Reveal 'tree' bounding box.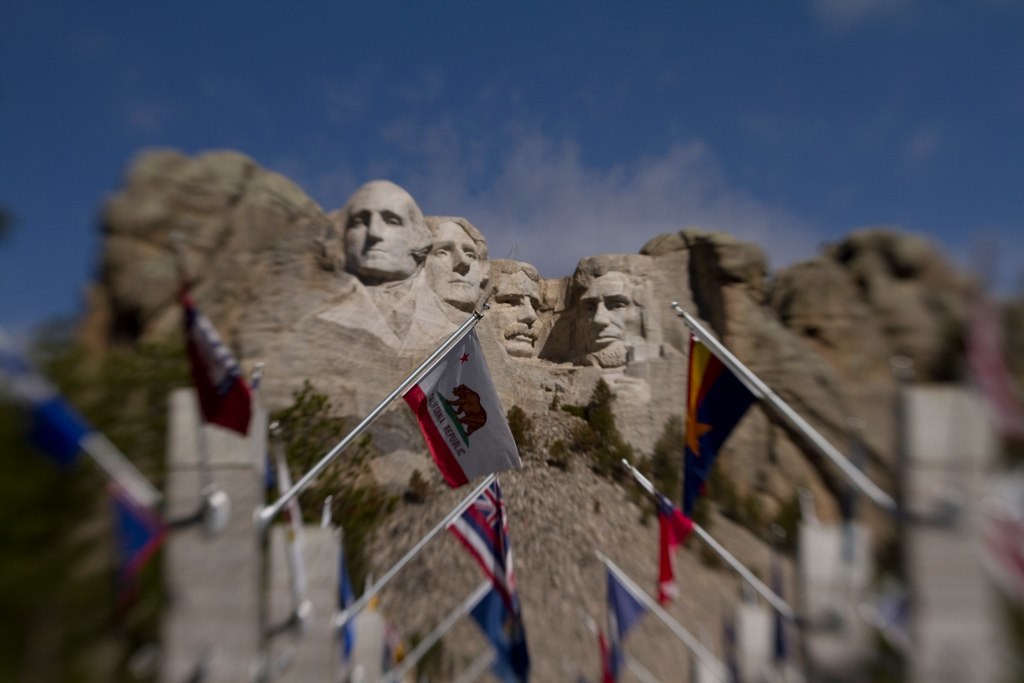
Revealed: [505,399,543,447].
